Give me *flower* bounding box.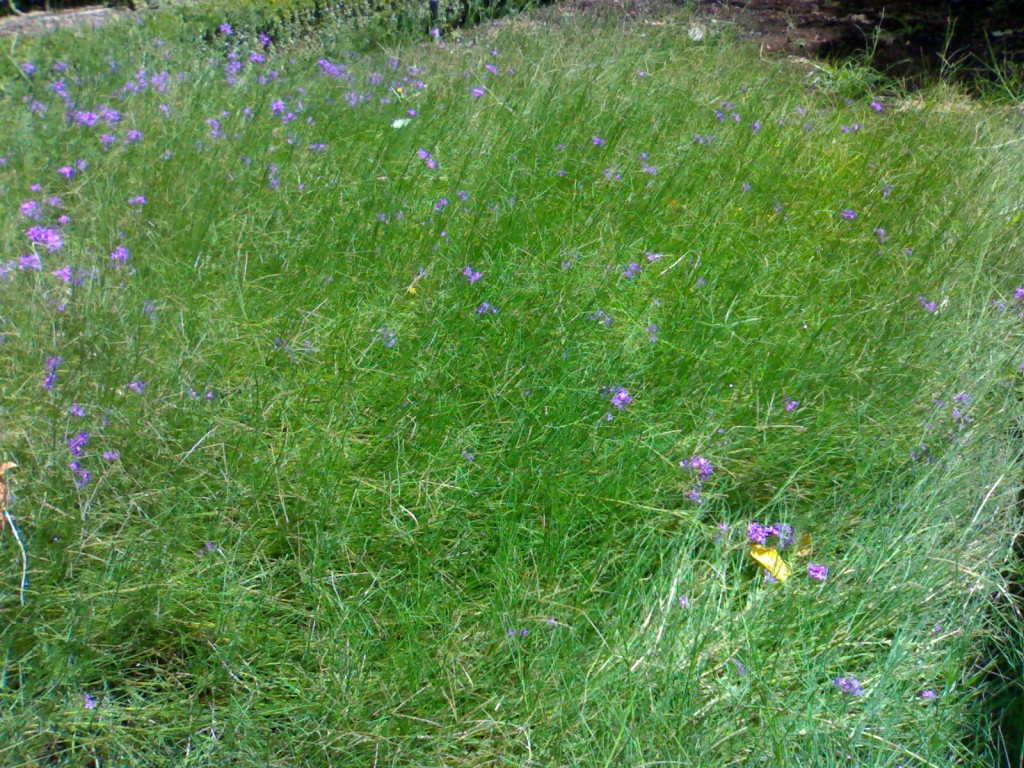
712, 95, 731, 122.
